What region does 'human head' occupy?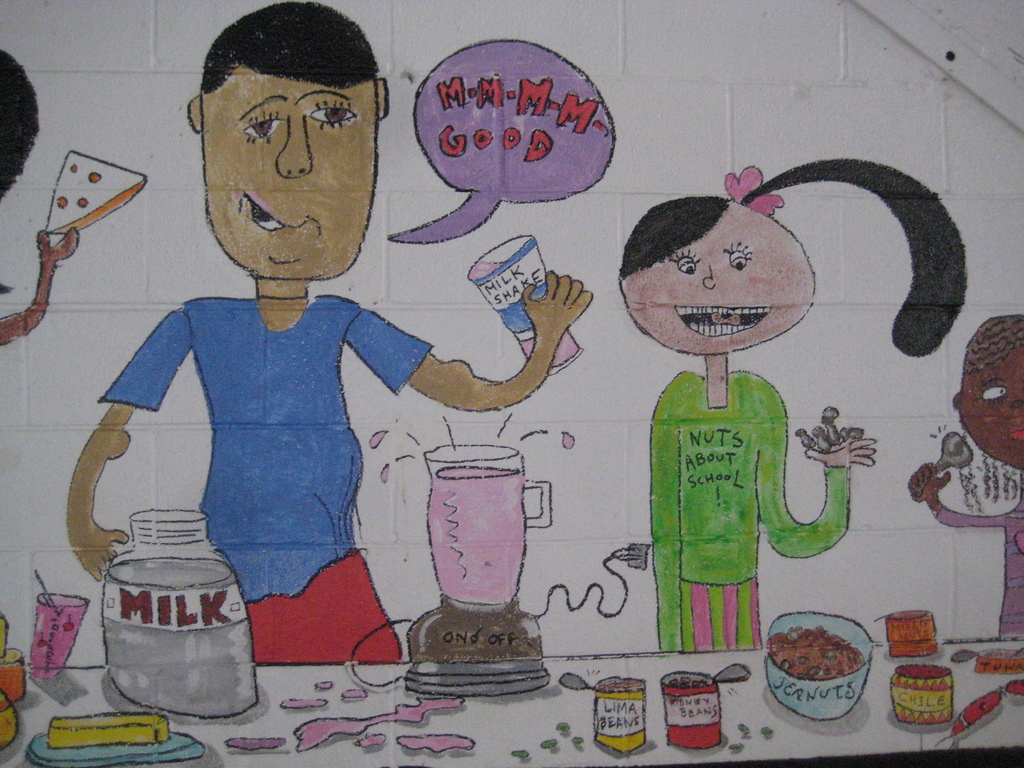
[x1=0, y1=46, x2=42, y2=204].
